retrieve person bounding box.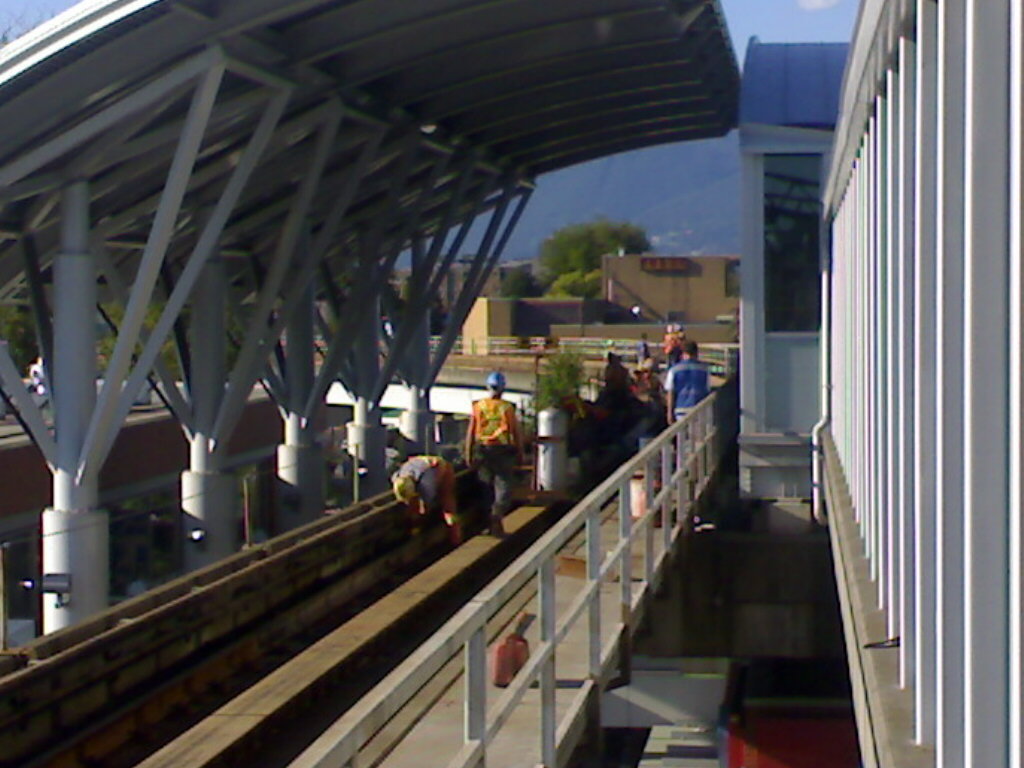
Bounding box: pyautogui.locateOnScreen(384, 450, 464, 547).
